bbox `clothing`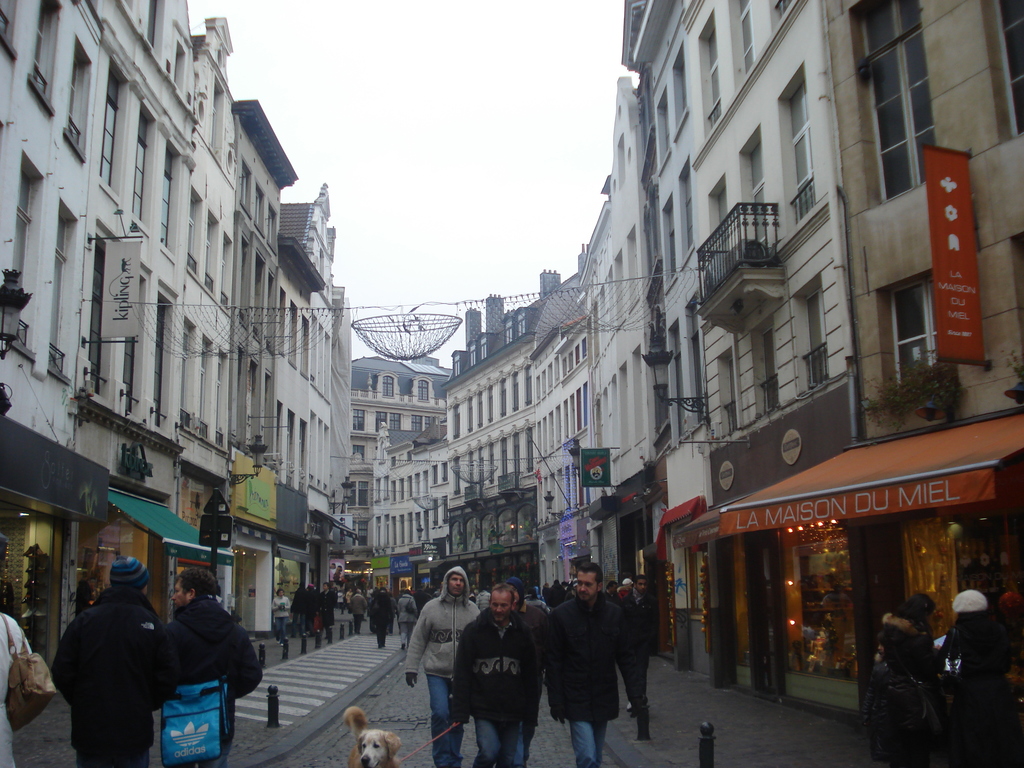
[0,614,32,767]
